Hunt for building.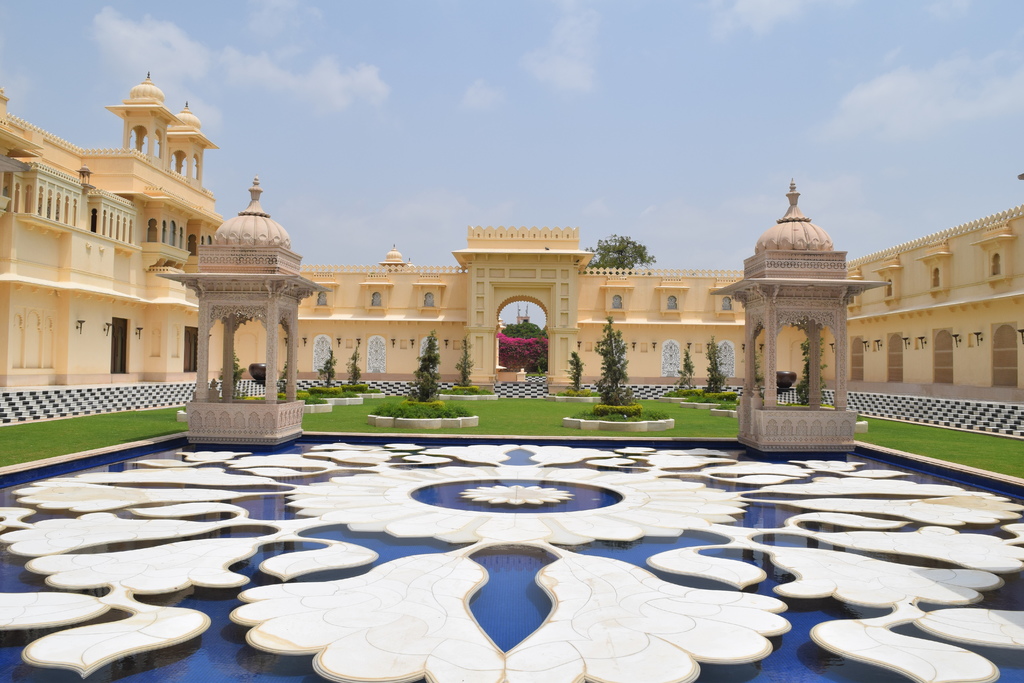
Hunted down at locate(831, 206, 1023, 439).
